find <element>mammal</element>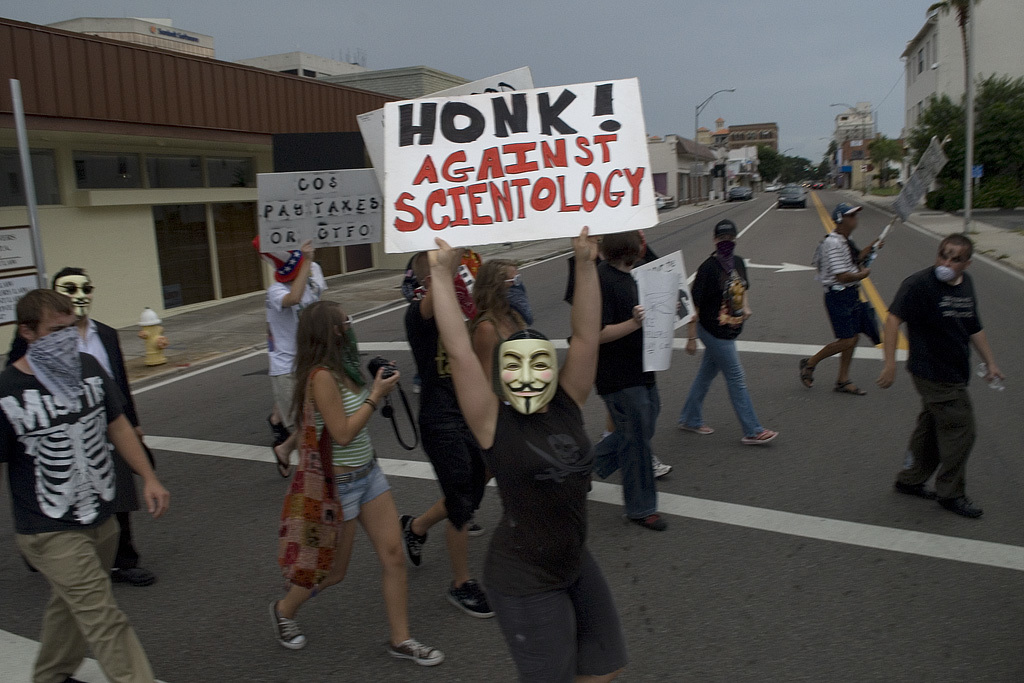
box(269, 304, 423, 673)
